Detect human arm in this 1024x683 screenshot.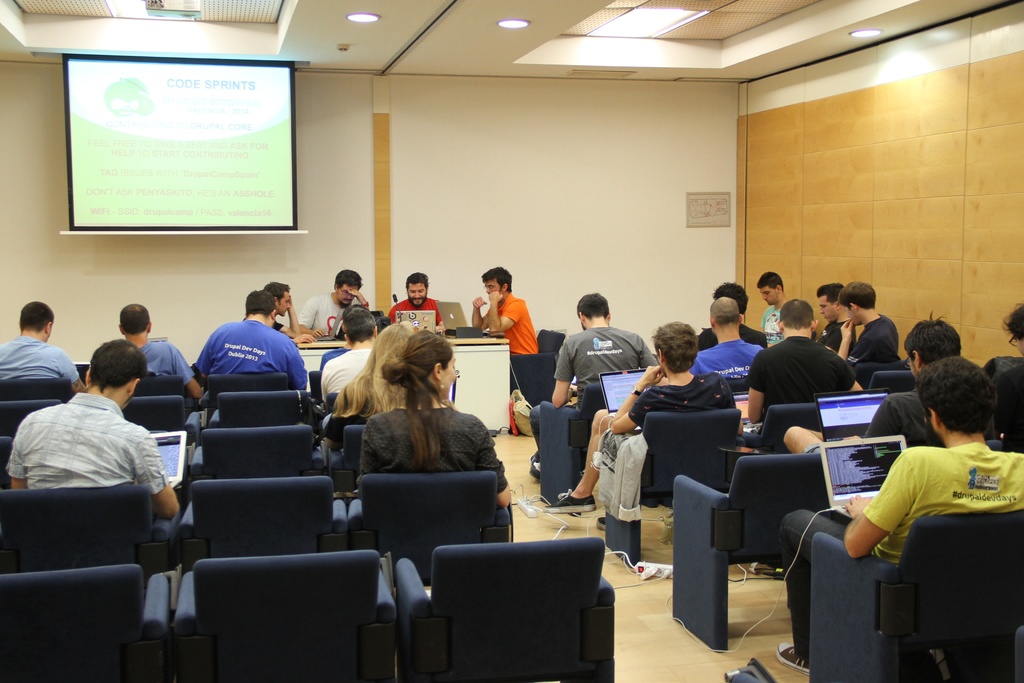
Detection: bbox=(63, 350, 79, 385).
